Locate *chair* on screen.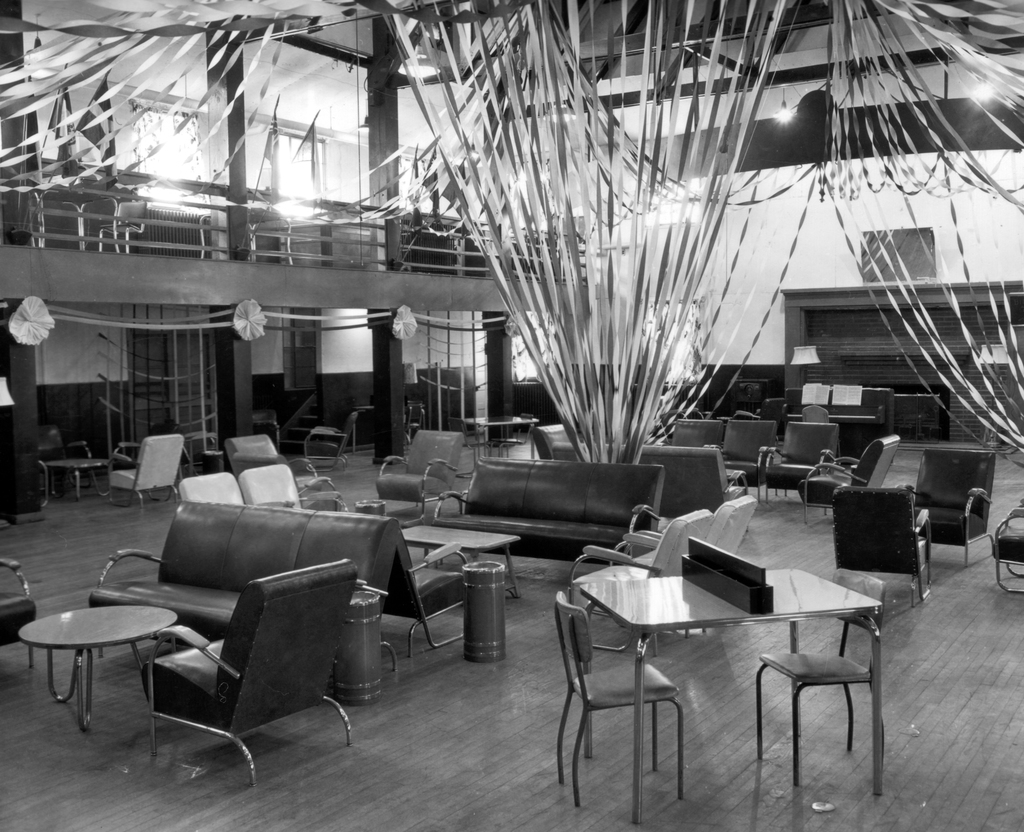
On screen at detection(107, 433, 182, 513).
